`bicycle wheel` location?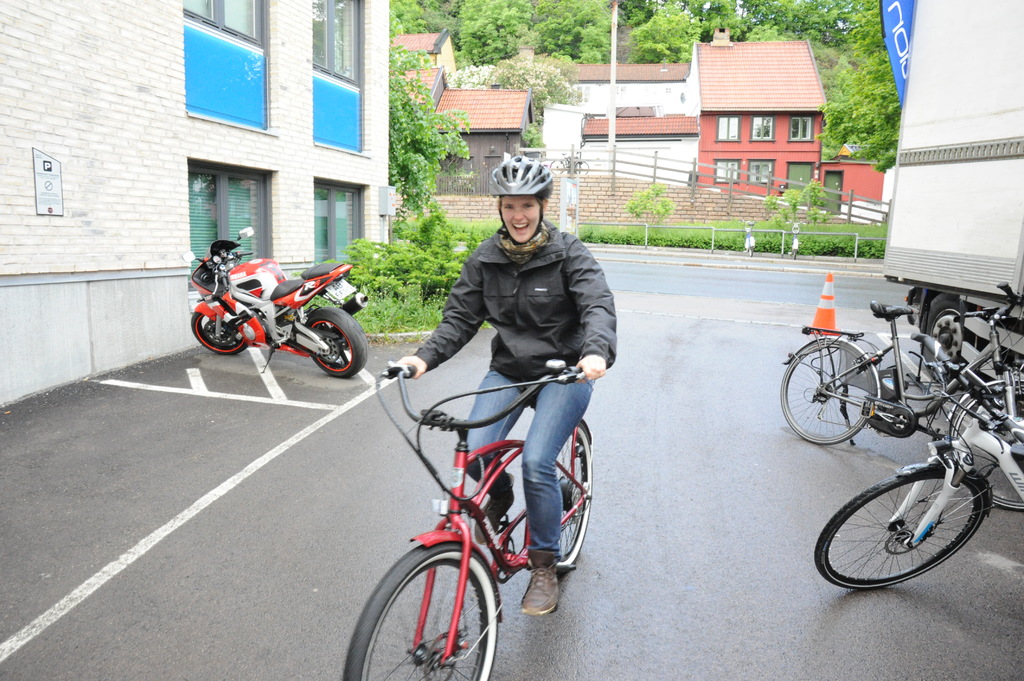
Rect(781, 337, 883, 449)
